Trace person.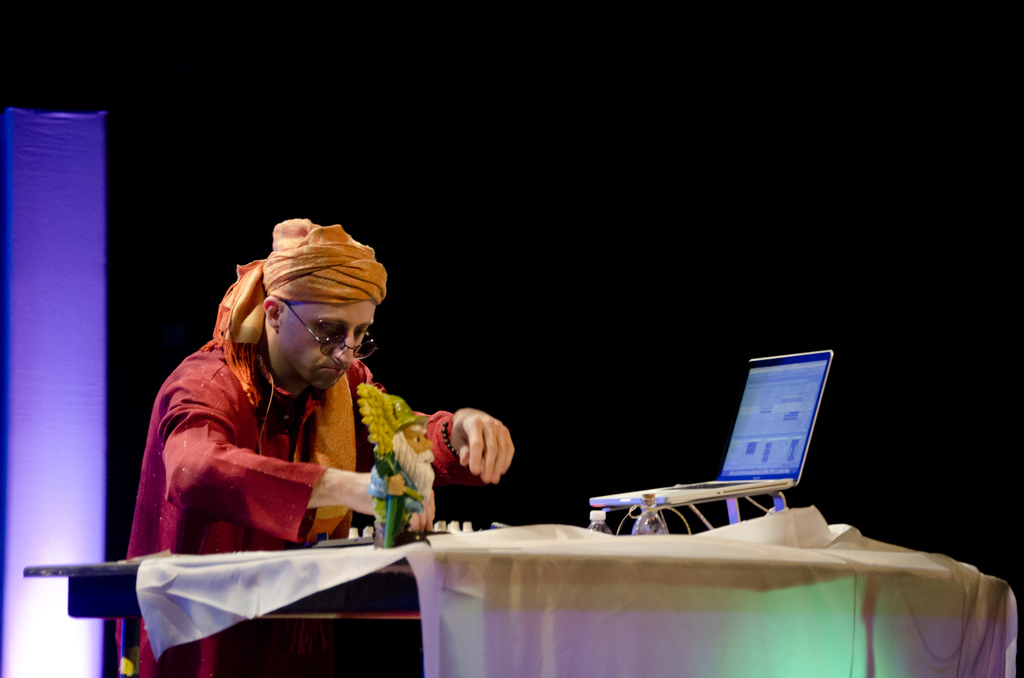
Traced to region(125, 224, 469, 598).
